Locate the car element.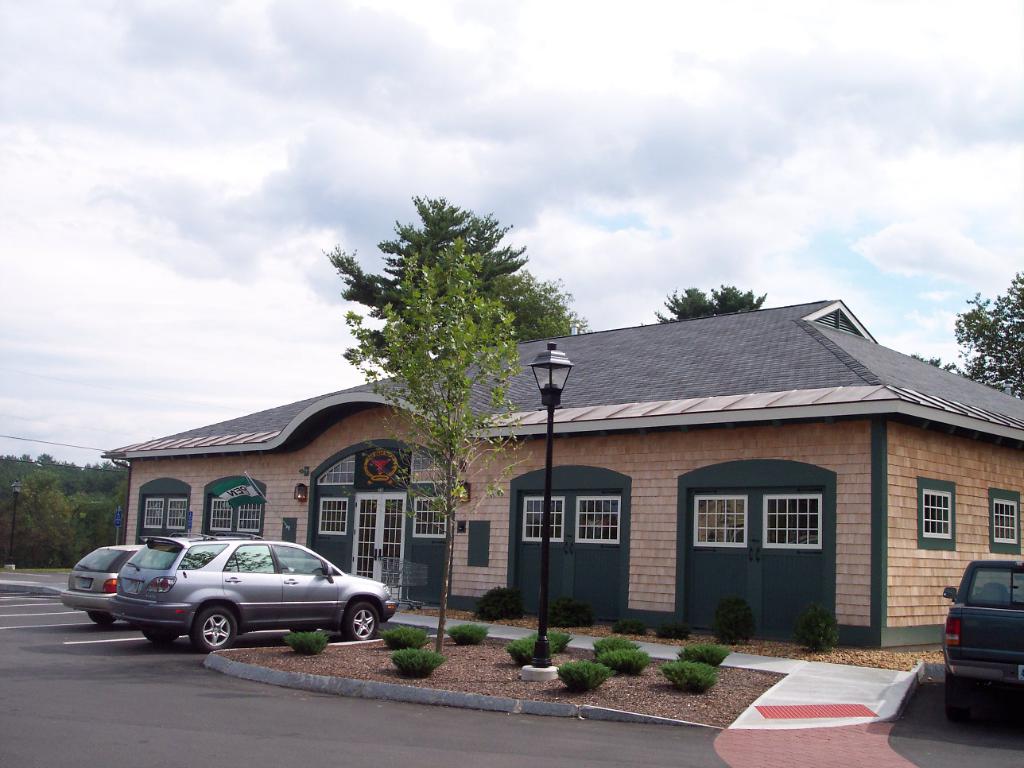
Element bbox: bbox(941, 554, 1023, 712).
